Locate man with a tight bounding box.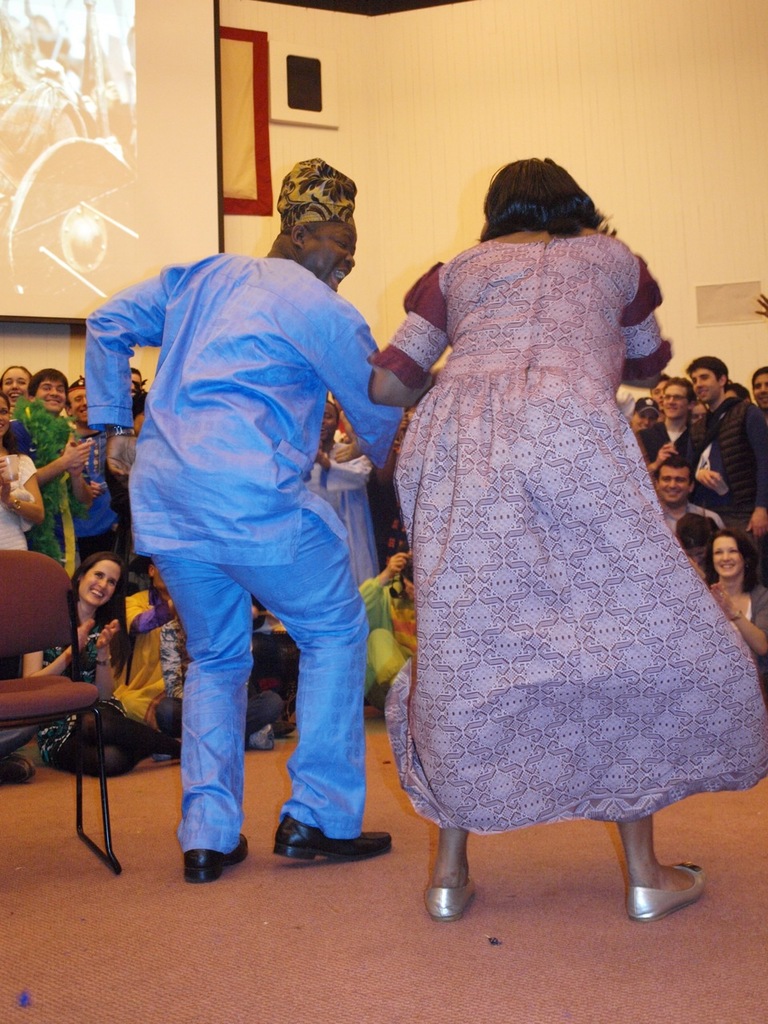
locate(688, 353, 767, 545).
